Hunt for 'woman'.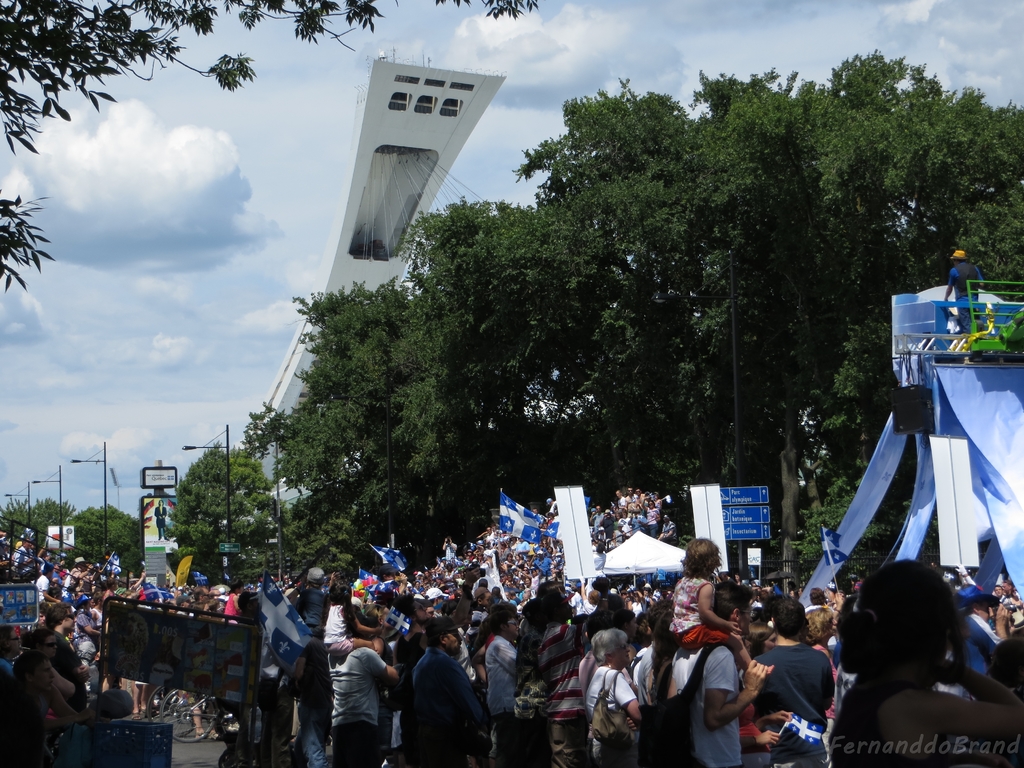
Hunted down at rect(19, 628, 77, 700).
